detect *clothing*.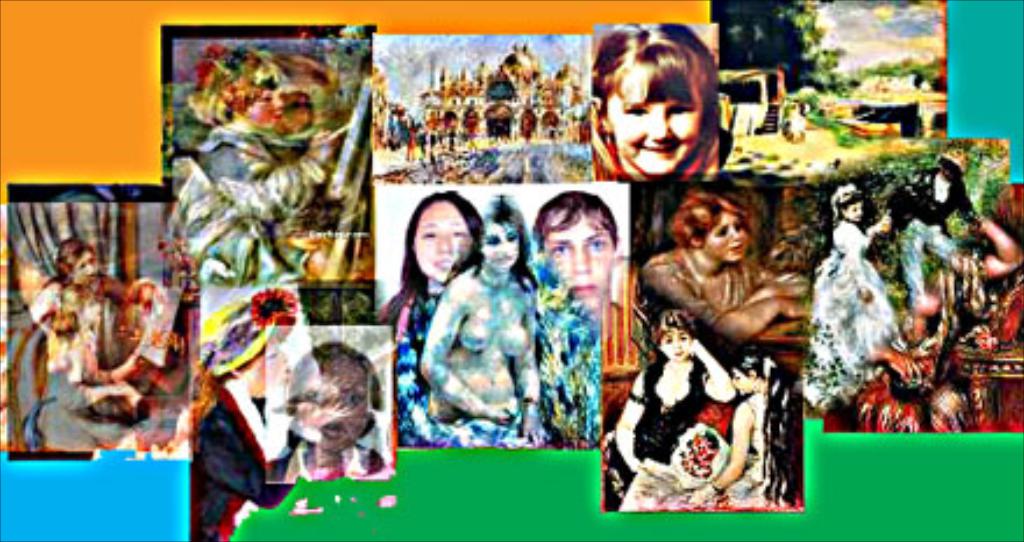
Detected at [638, 242, 789, 363].
